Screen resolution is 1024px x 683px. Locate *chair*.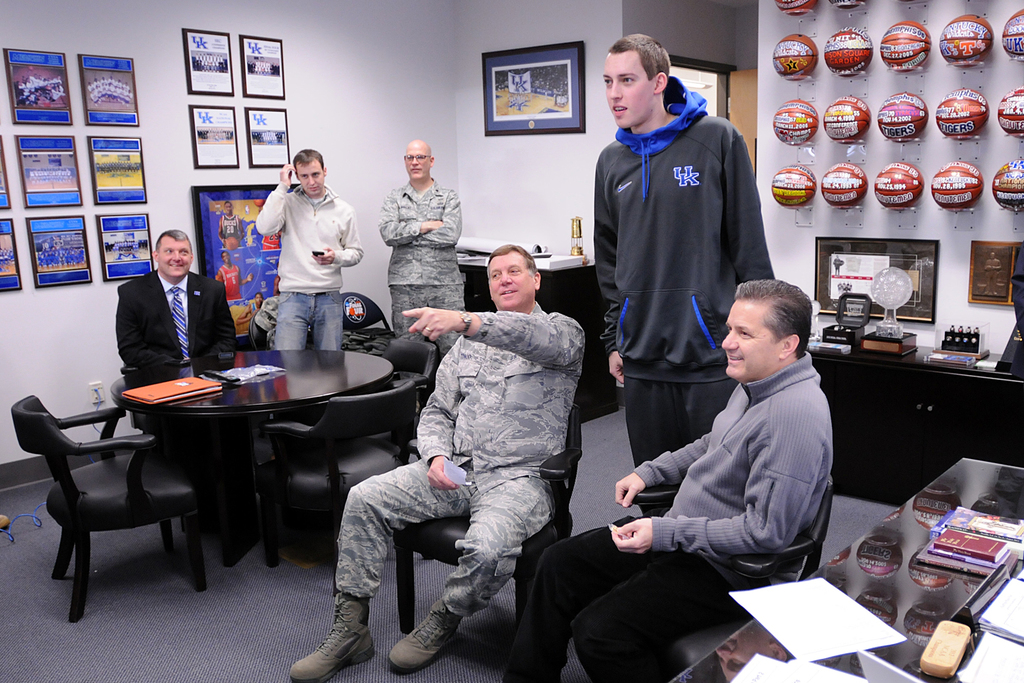
x1=21 y1=371 x2=232 y2=630.
